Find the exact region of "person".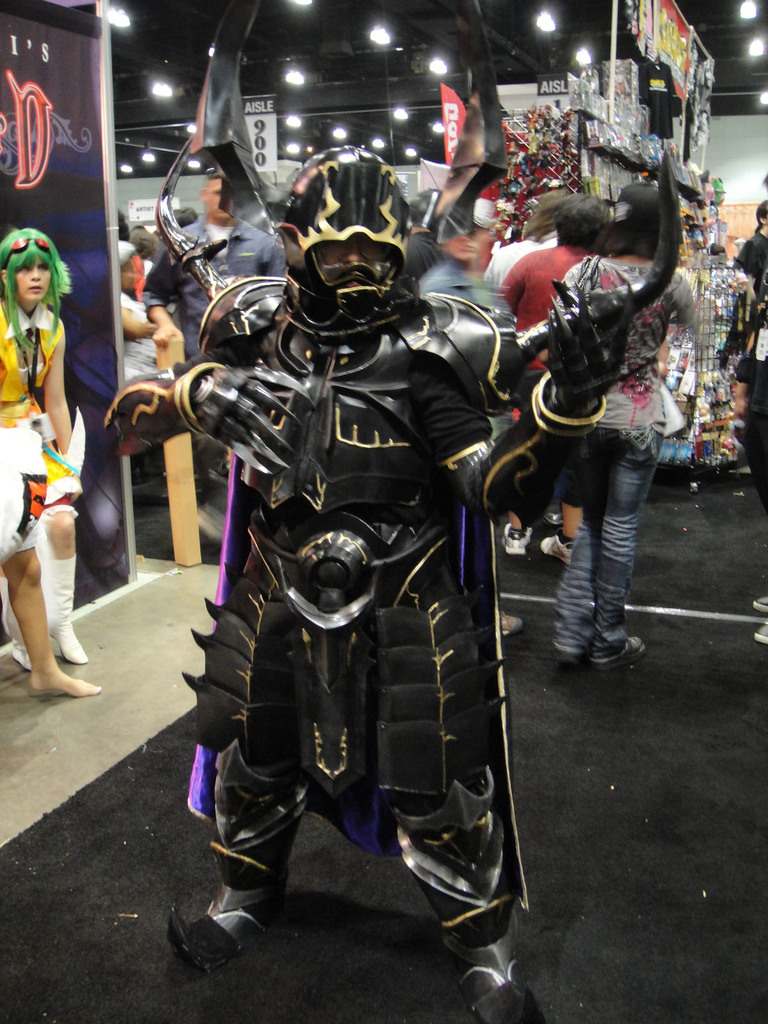
Exact region: (left=732, top=196, right=767, bottom=301).
